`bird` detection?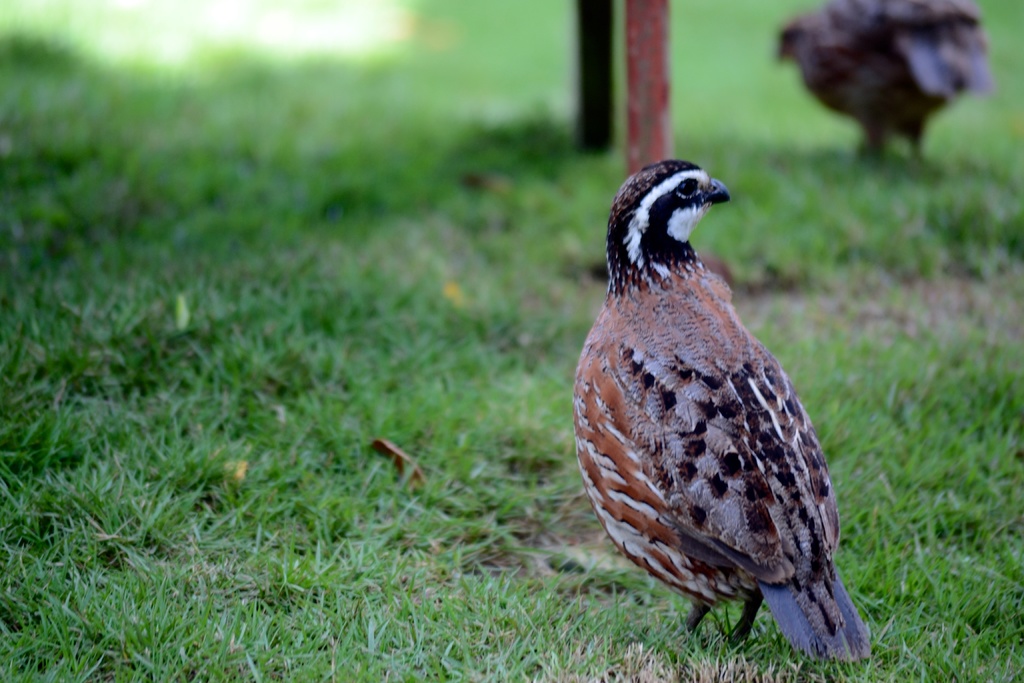
bbox=(767, 1, 991, 165)
